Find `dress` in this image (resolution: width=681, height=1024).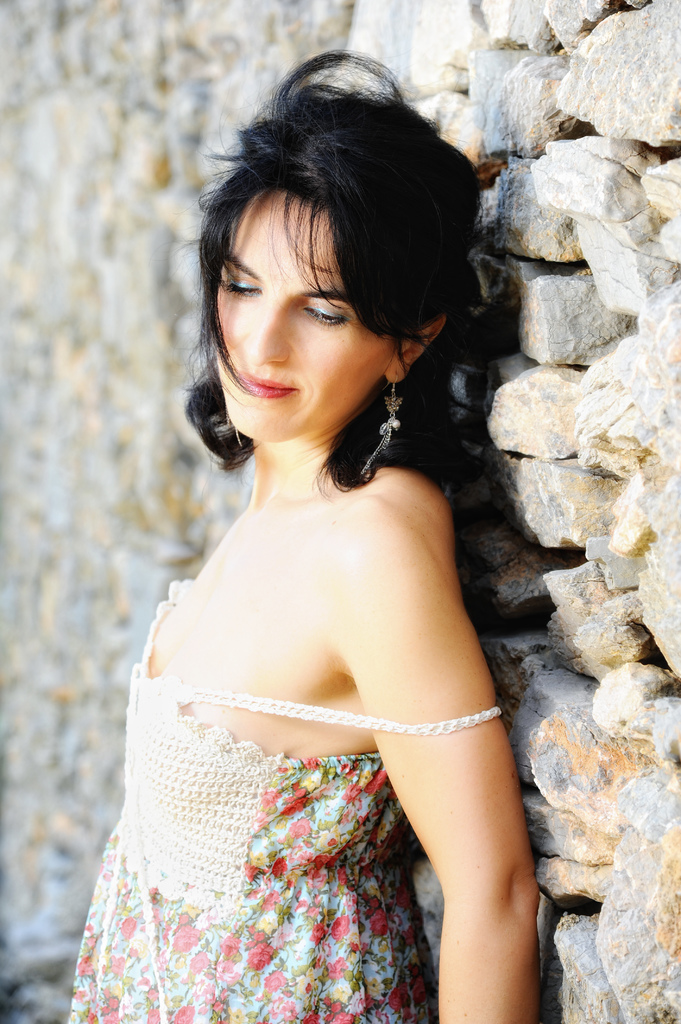
<box>63,576,497,1023</box>.
